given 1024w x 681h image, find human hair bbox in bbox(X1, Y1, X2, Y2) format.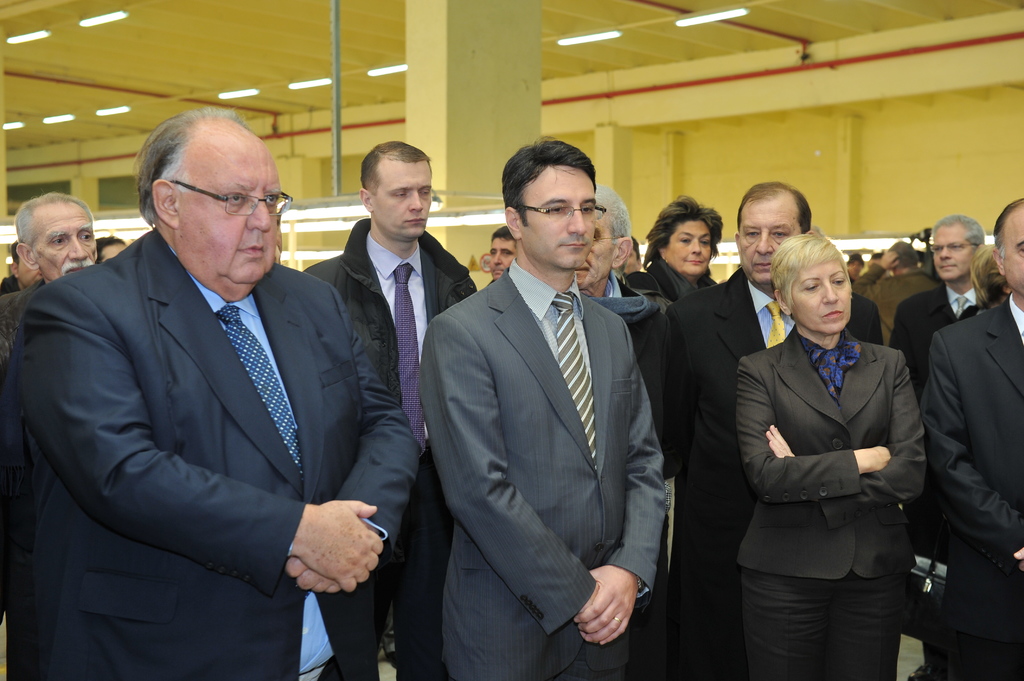
bbox(499, 136, 600, 228).
